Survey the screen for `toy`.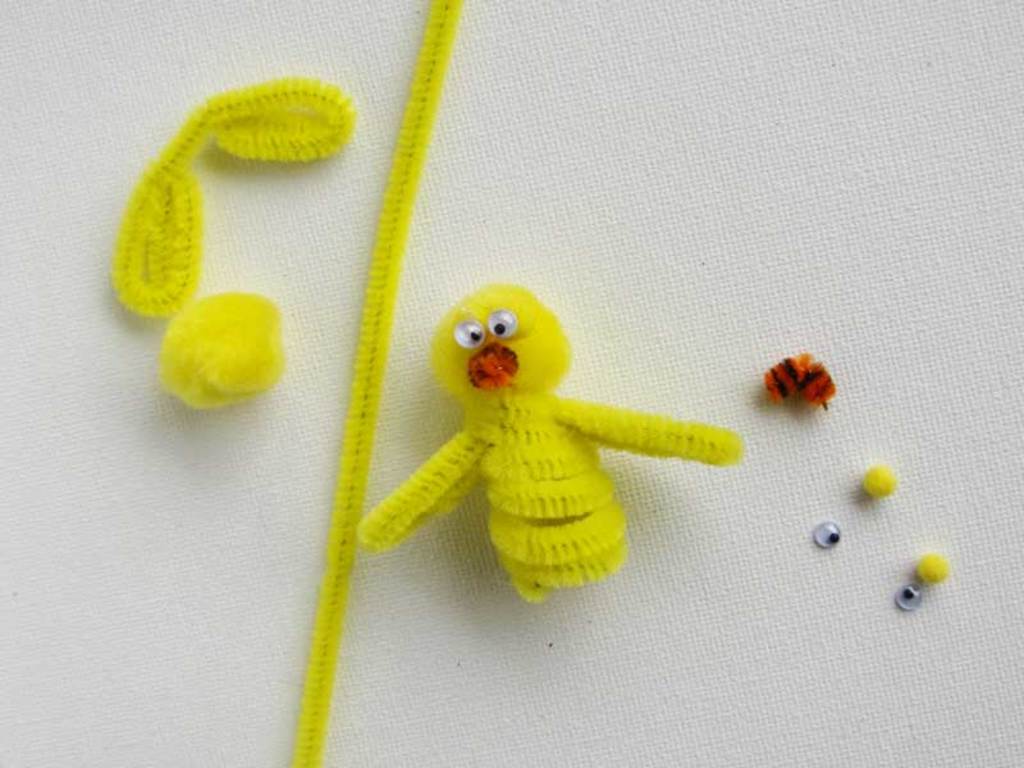
Survey found: {"x1": 861, "y1": 467, "x2": 892, "y2": 504}.
